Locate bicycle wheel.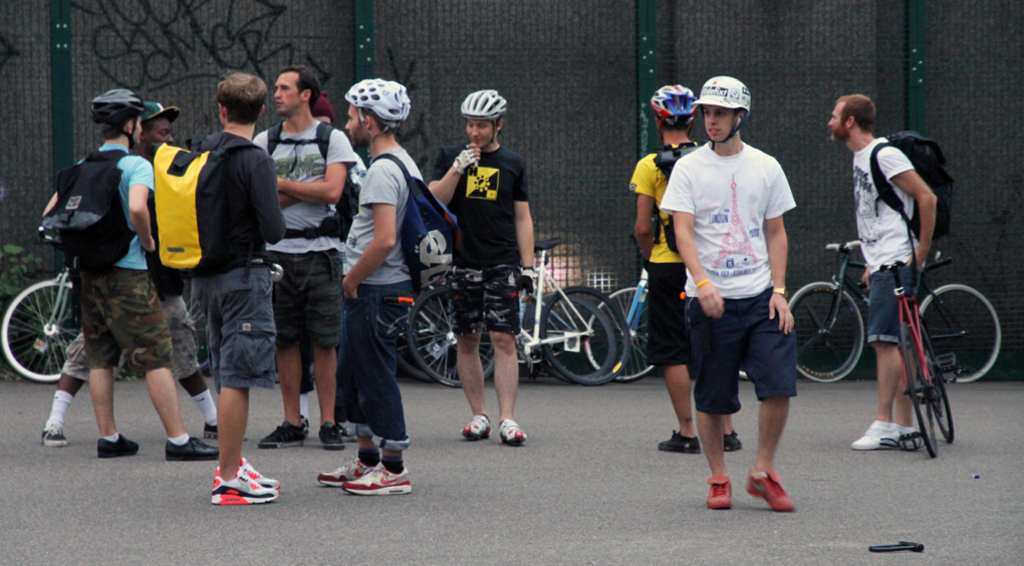
Bounding box: Rect(784, 283, 866, 385).
